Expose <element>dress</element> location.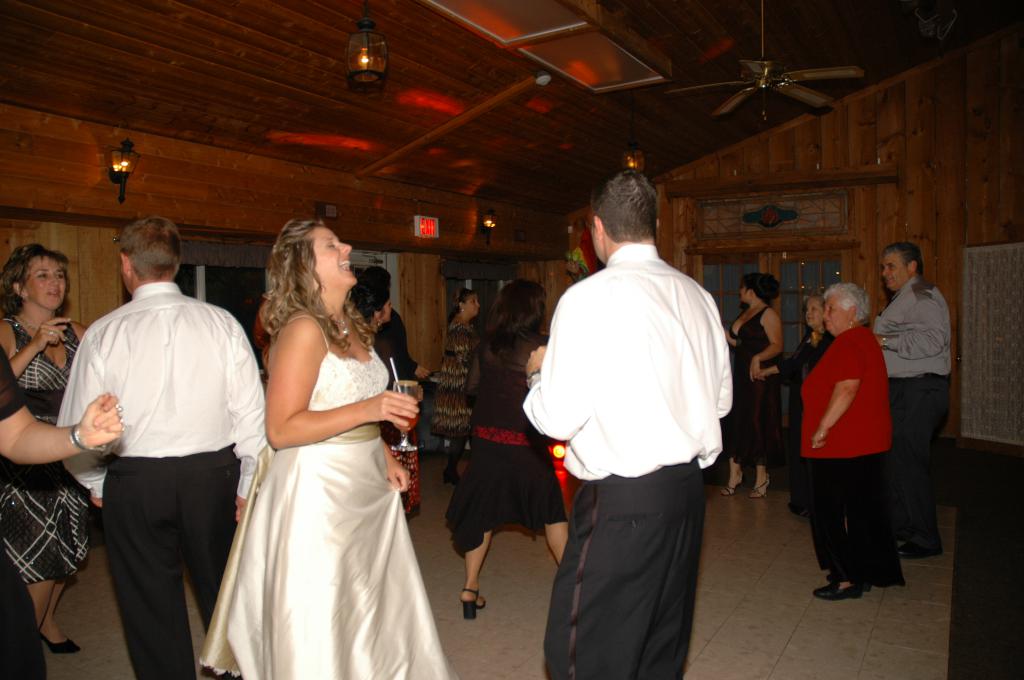
Exposed at select_region(216, 297, 436, 668).
